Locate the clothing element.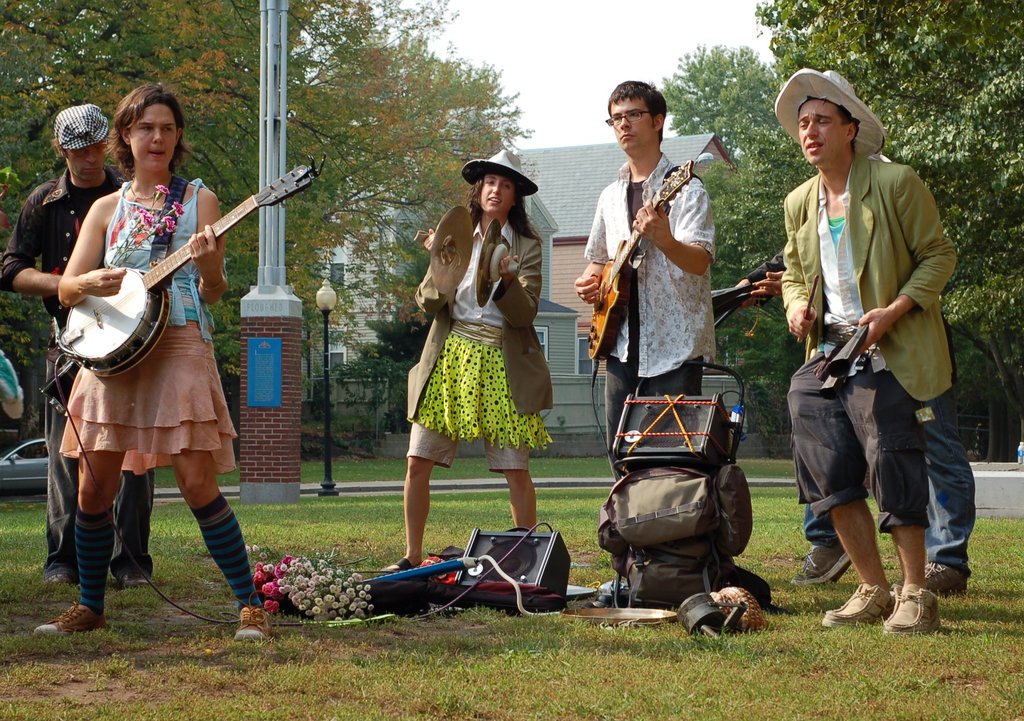
Element bbox: rect(408, 198, 549, 496).
